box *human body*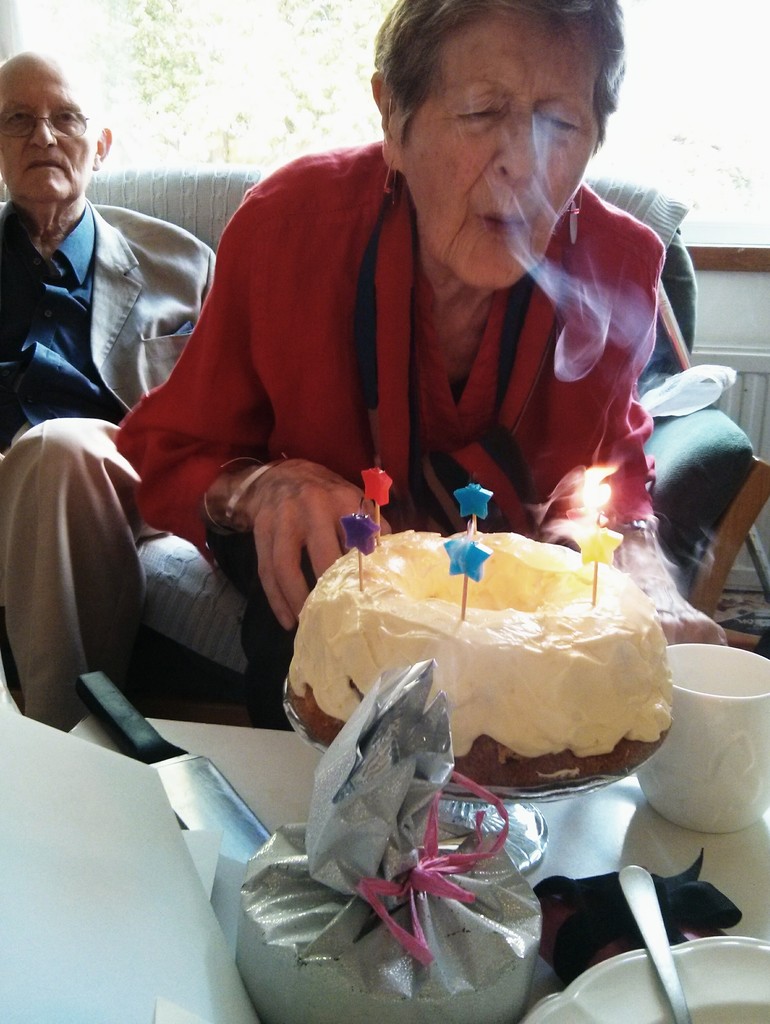
l=0, t=0, r=728, b=738
